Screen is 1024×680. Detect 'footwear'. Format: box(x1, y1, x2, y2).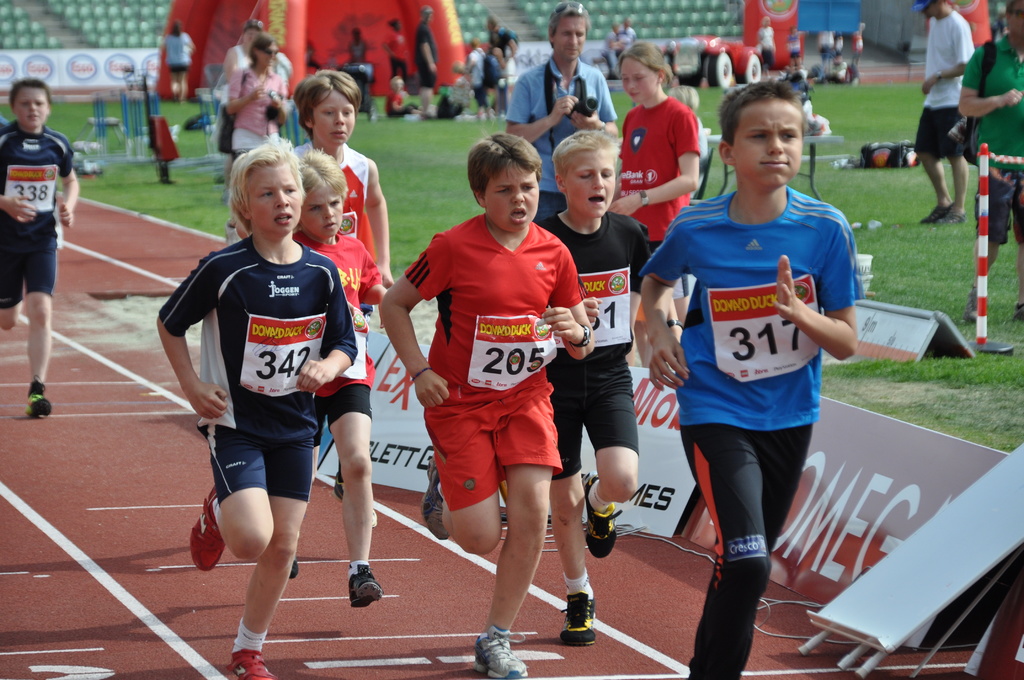
box(474, 625, 525, 679).
